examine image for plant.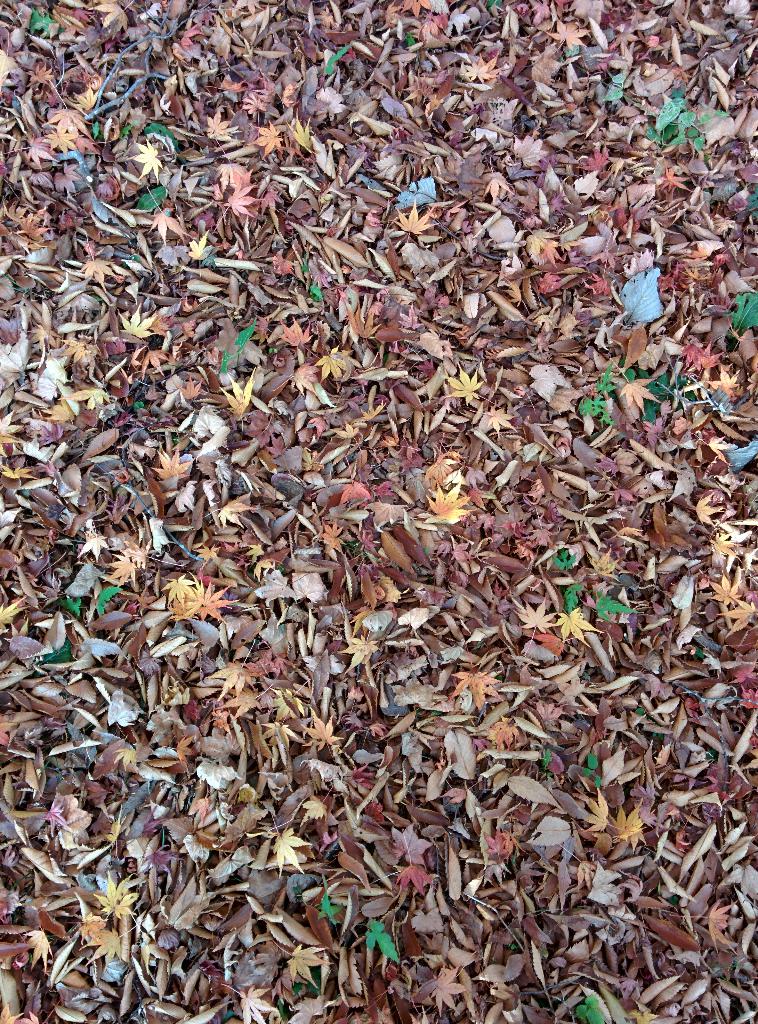
Examination result: crop(572, 993, 608, 1023).
